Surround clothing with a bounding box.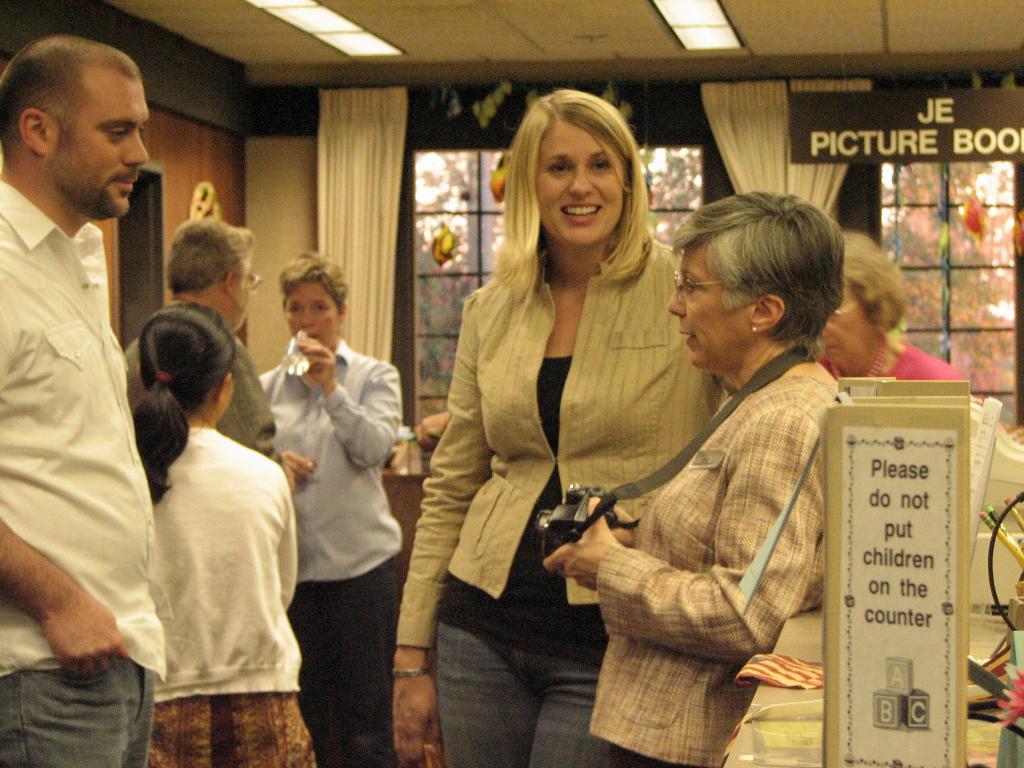
(left=143, top=422, right=318, bottom=767).
